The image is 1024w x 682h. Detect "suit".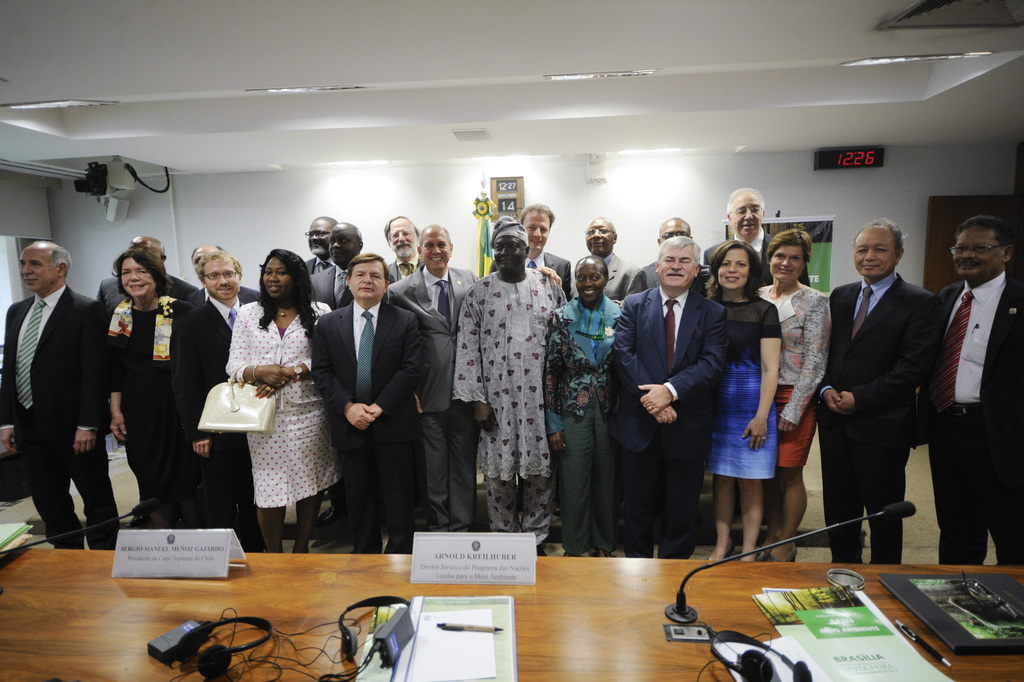
Detection: <region>384, 261, 482, 538</region>.
